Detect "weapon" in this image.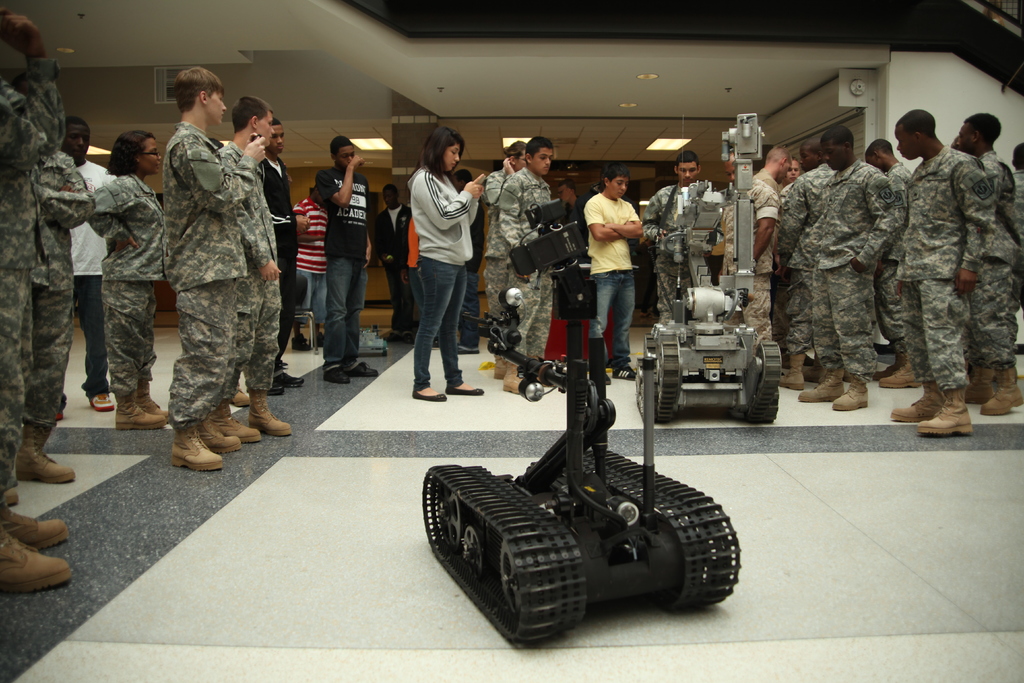
Detection: (460,284,570,399).
